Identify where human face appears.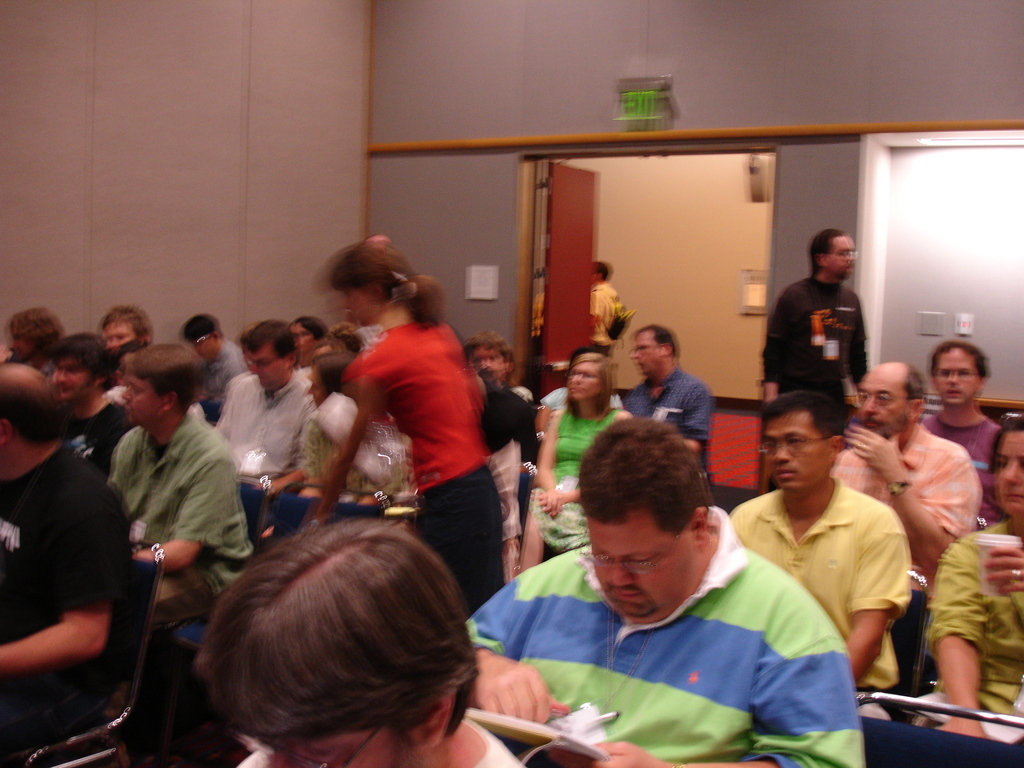
Appears at left=123, top=371, right=159, bottom=426.
